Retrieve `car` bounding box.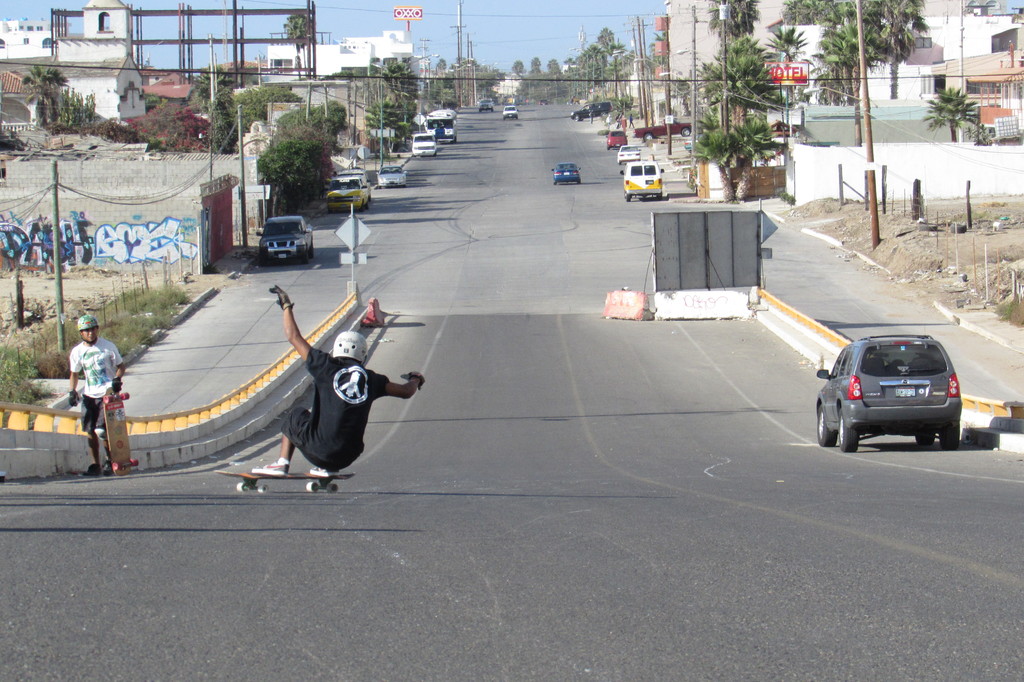
Bounding box: x1=633, y1=115, x2=696, y2=138.
